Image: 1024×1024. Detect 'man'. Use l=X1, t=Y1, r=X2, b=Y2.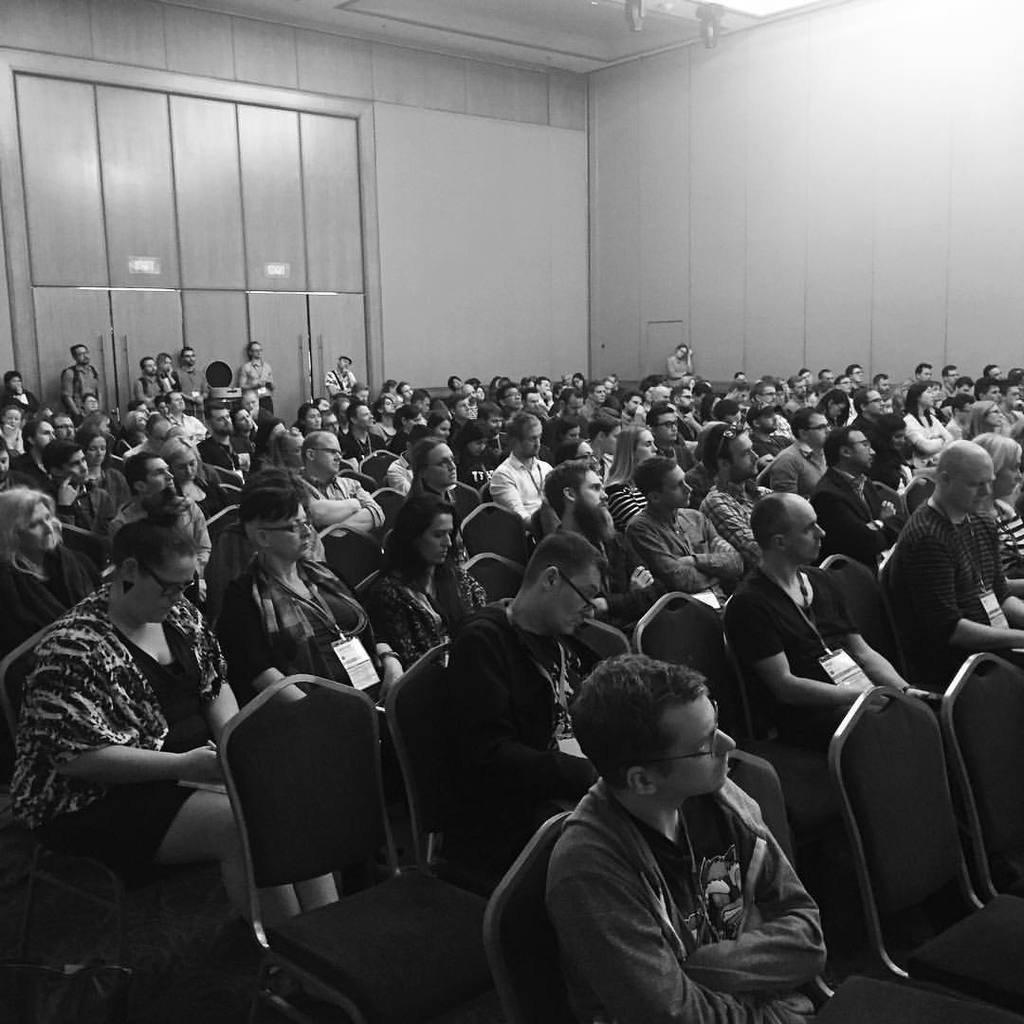
l=586, t=414, r=620, b=455.
